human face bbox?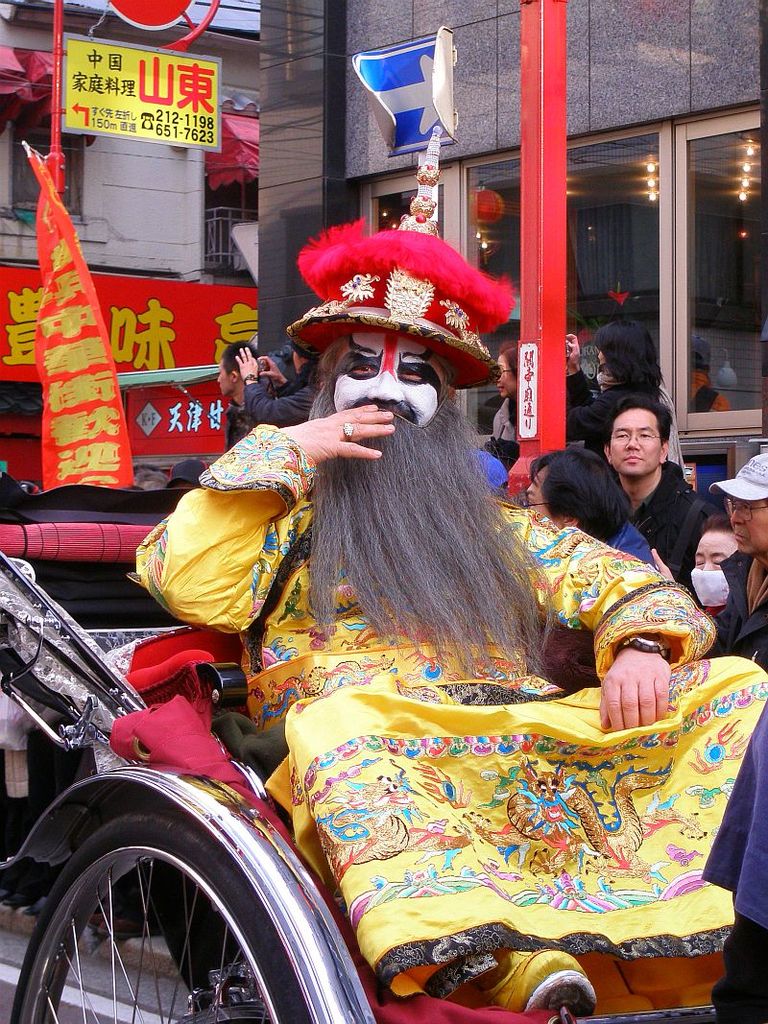
l=333, t=331, r=432, b=436
